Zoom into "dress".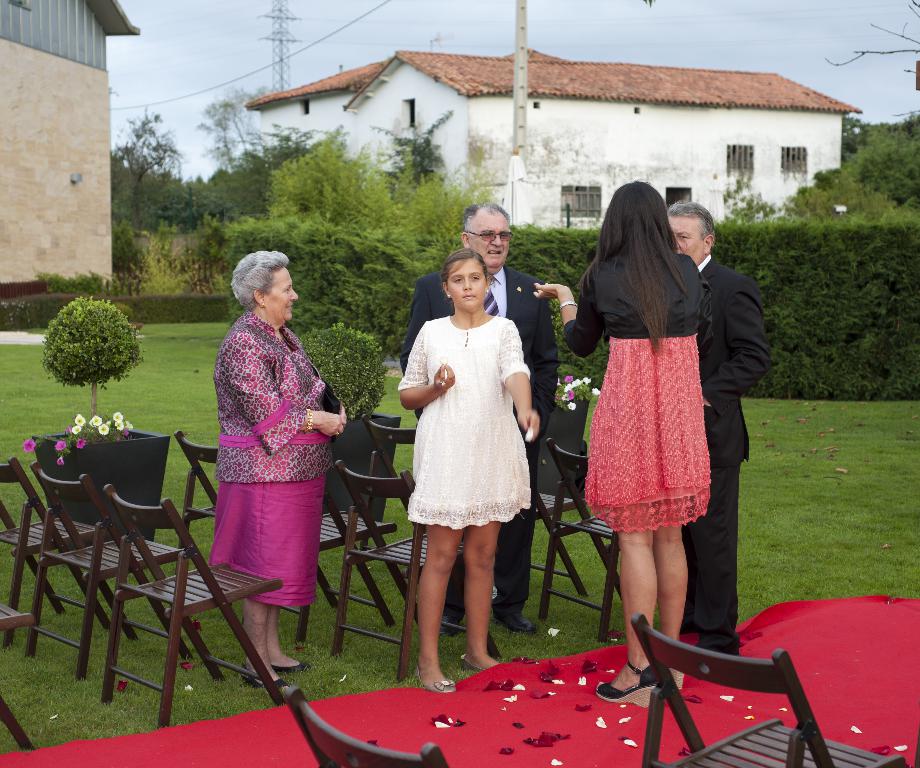
Zoom target: [x1=573, y1=268, x2=718, y2=533].
